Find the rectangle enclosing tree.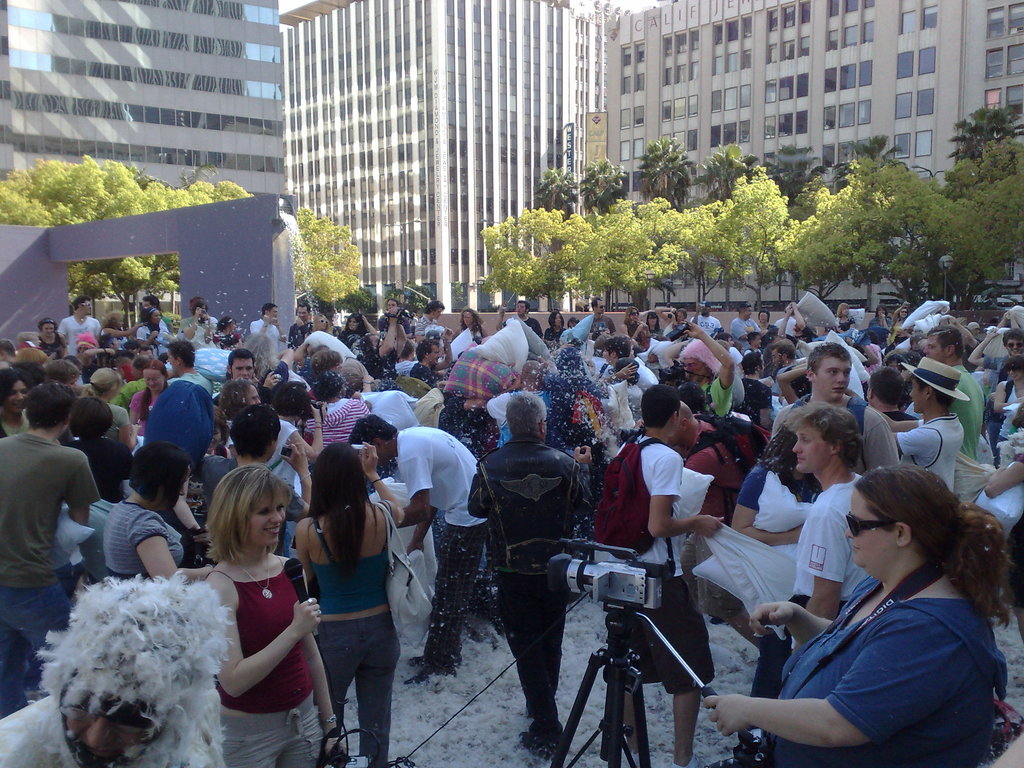
box=[477, 204, 599, 309].
